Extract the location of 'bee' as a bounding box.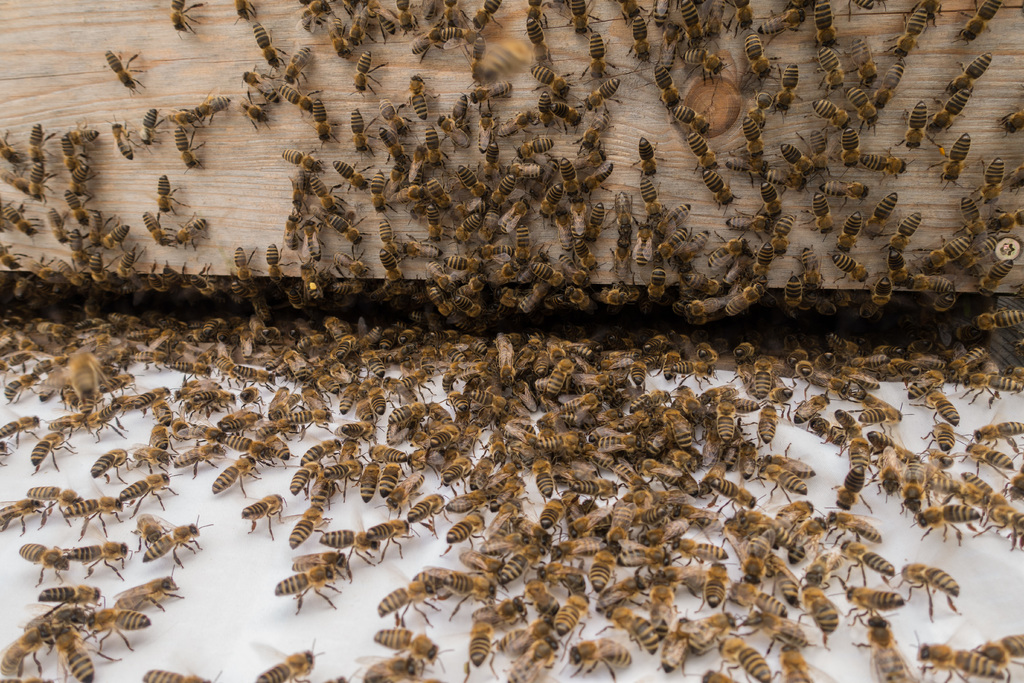
box=[780, 645, 824, 682].
